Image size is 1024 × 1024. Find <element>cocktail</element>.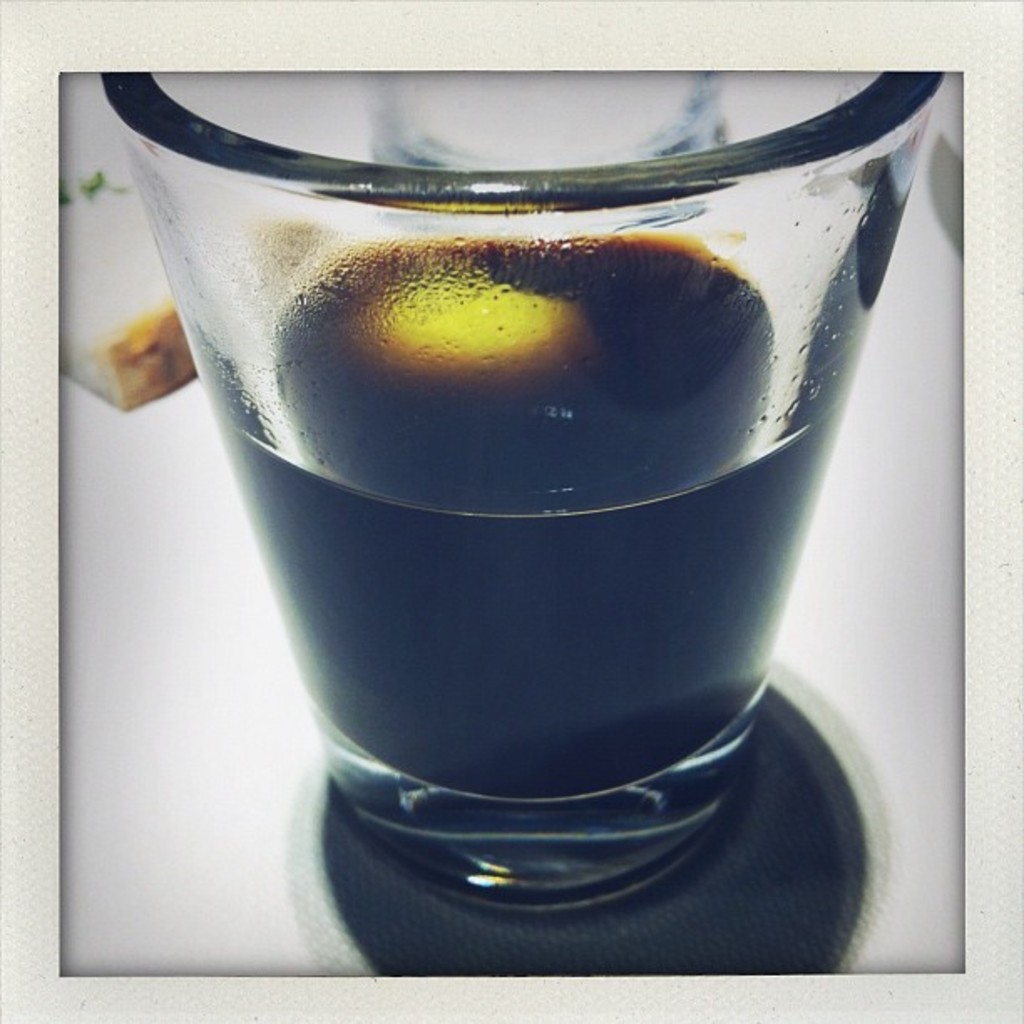
bbox(102, 65, 952, 905).
